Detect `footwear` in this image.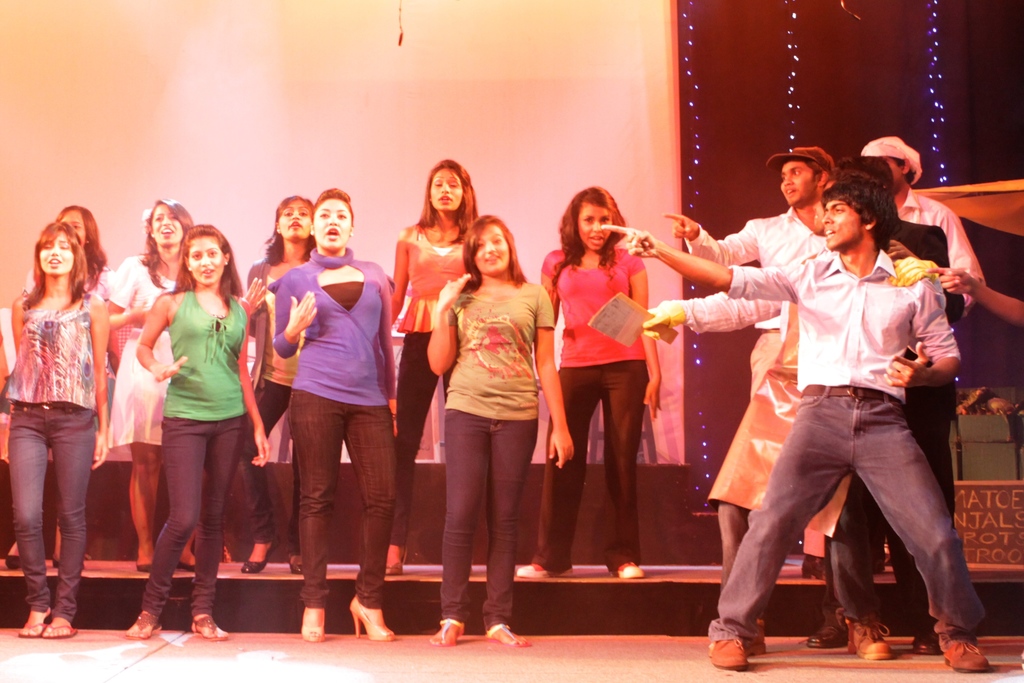
Detection: bbox(704, 637, 748, 670).
